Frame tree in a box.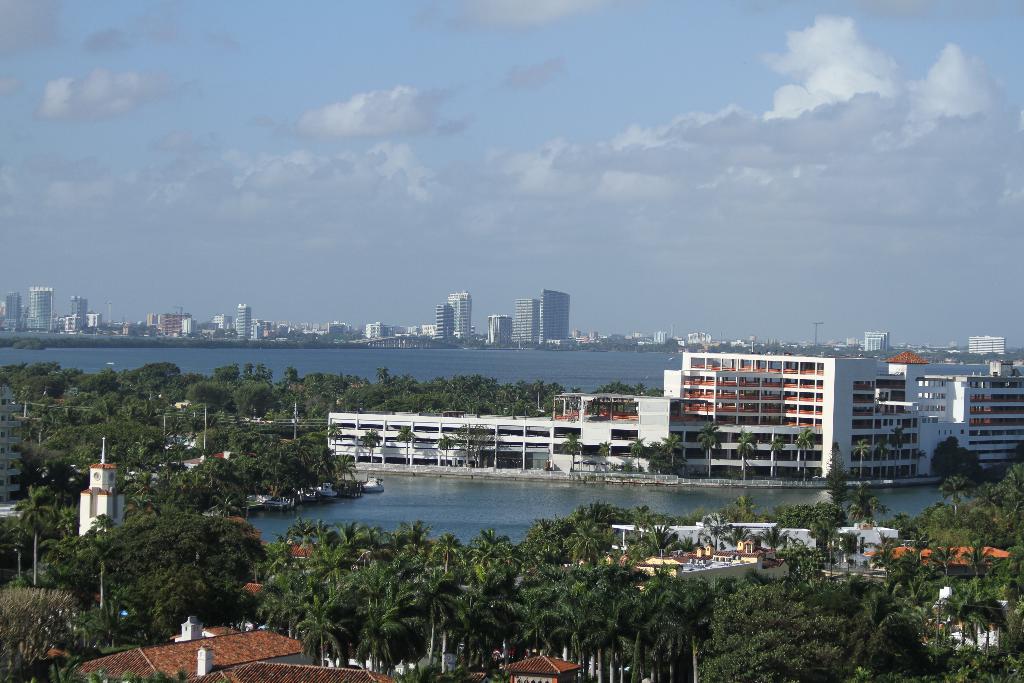
{"left": 239, "top": 382, "right": 283, "bottom": 413}.
